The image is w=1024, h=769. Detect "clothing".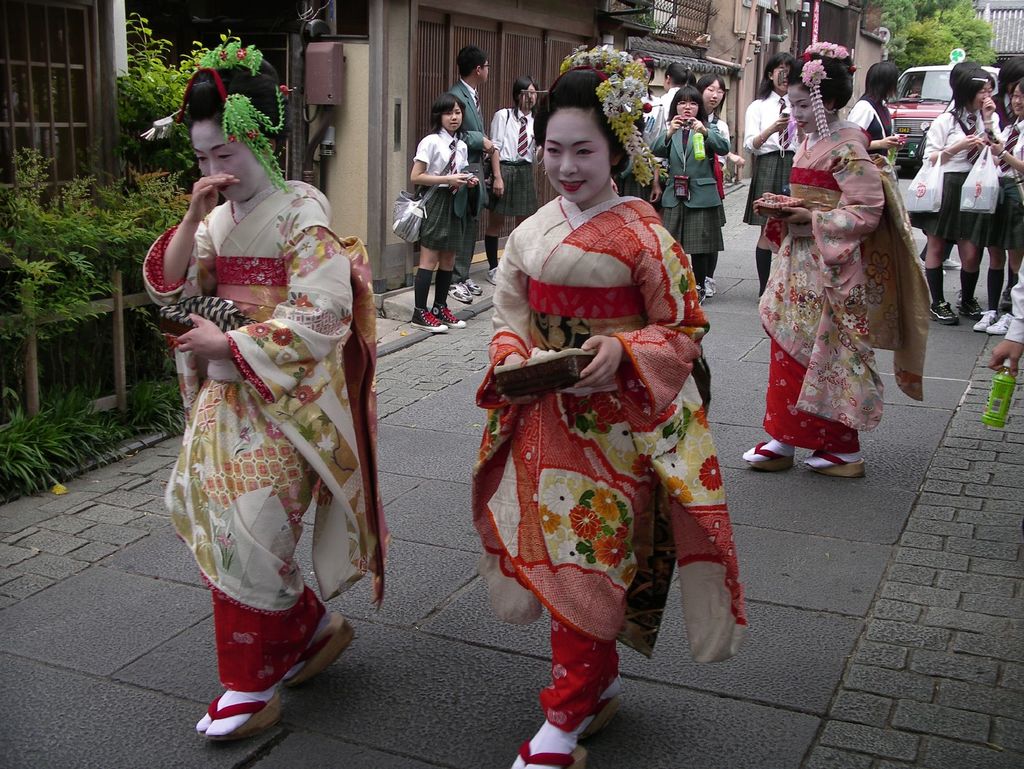
Detection: 484, 176, 738, 673.
